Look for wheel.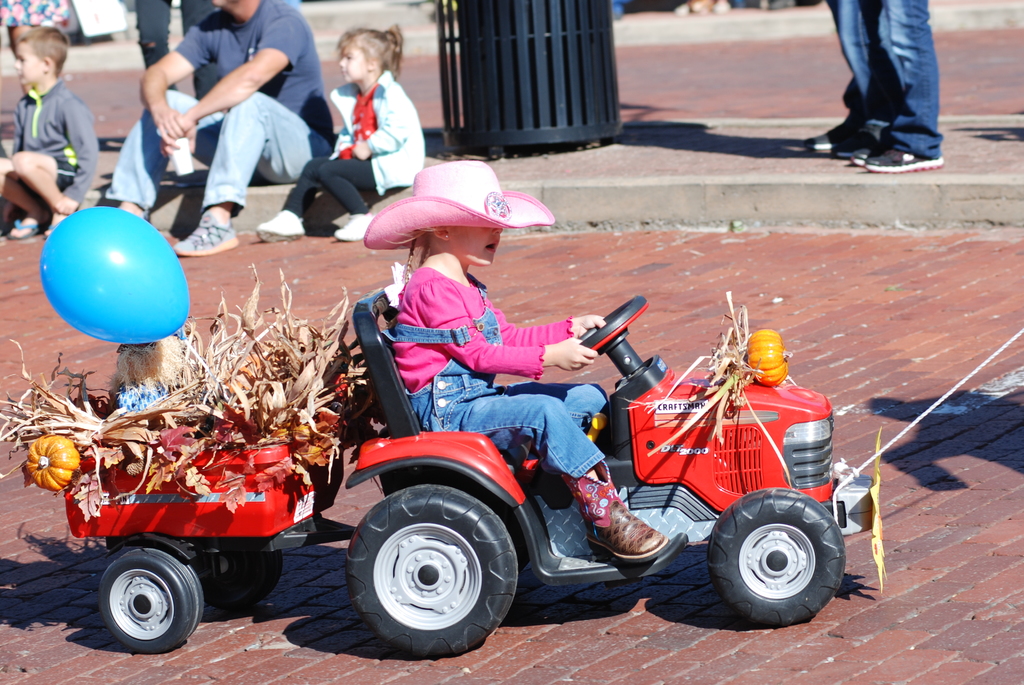
Found: bbox=[345, 480, 516, 662].
